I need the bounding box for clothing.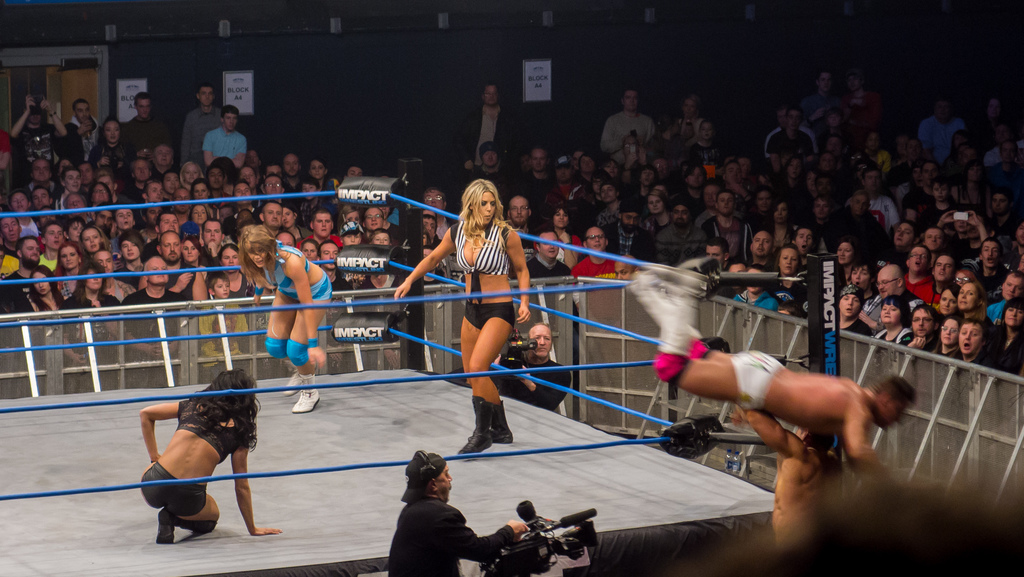
Here it is: <region>9, 124, 64, 170</region>.
